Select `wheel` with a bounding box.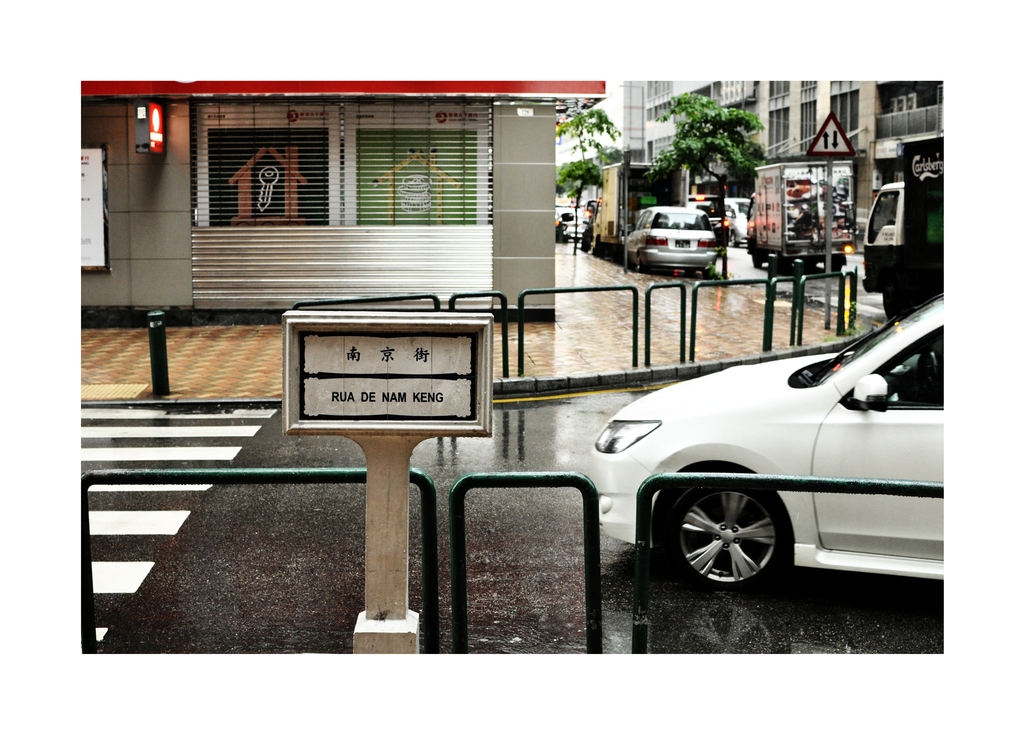
639,255,650,273.
